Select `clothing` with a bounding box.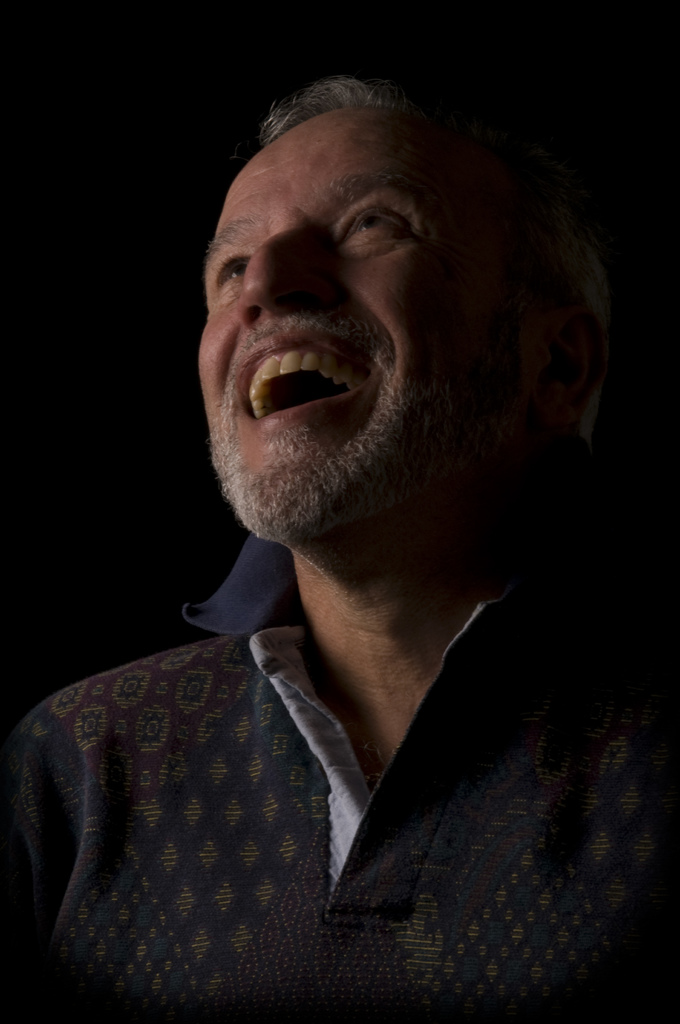
(x1=0, y1=536, x2=679, y2=1023).
